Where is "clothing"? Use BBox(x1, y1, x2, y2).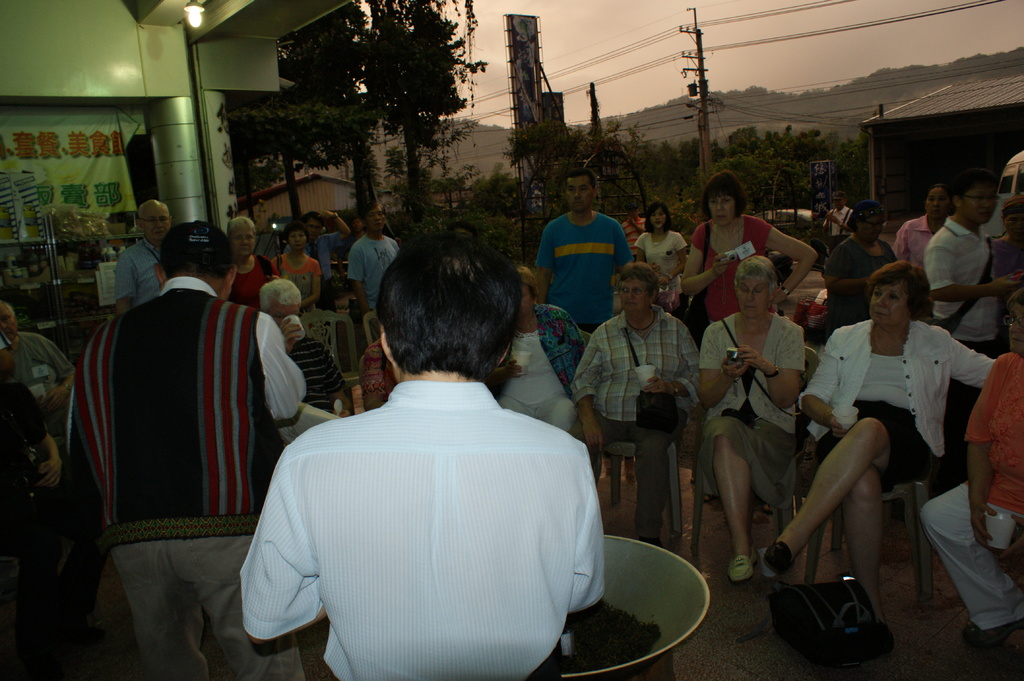
BBox(913, 358, 1023, 630).
